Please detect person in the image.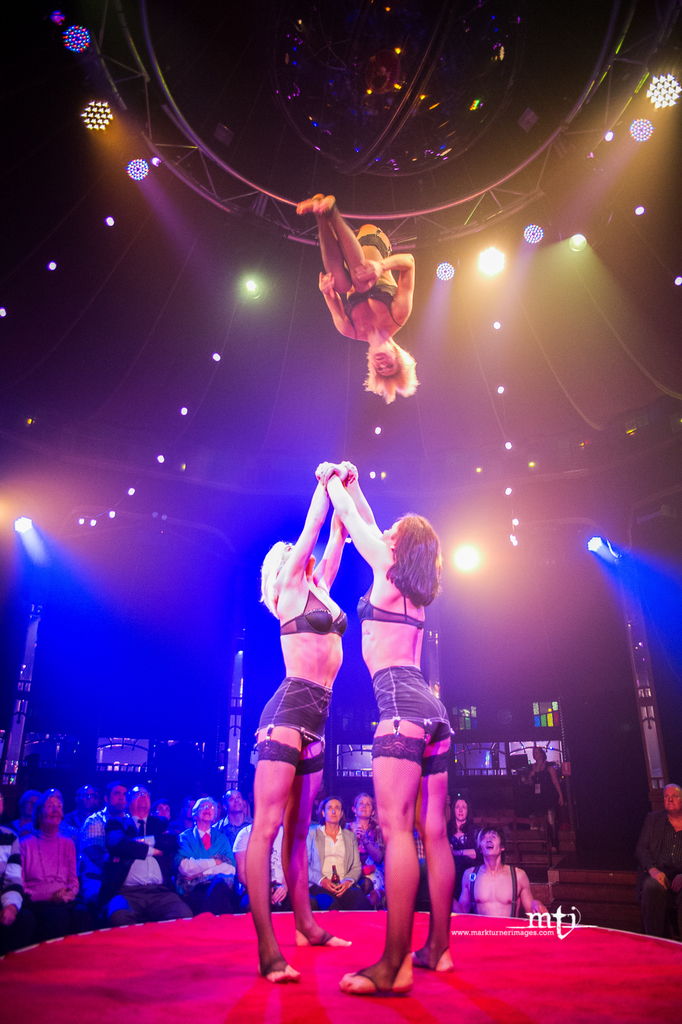
locate(297, 195, 432, 410).
